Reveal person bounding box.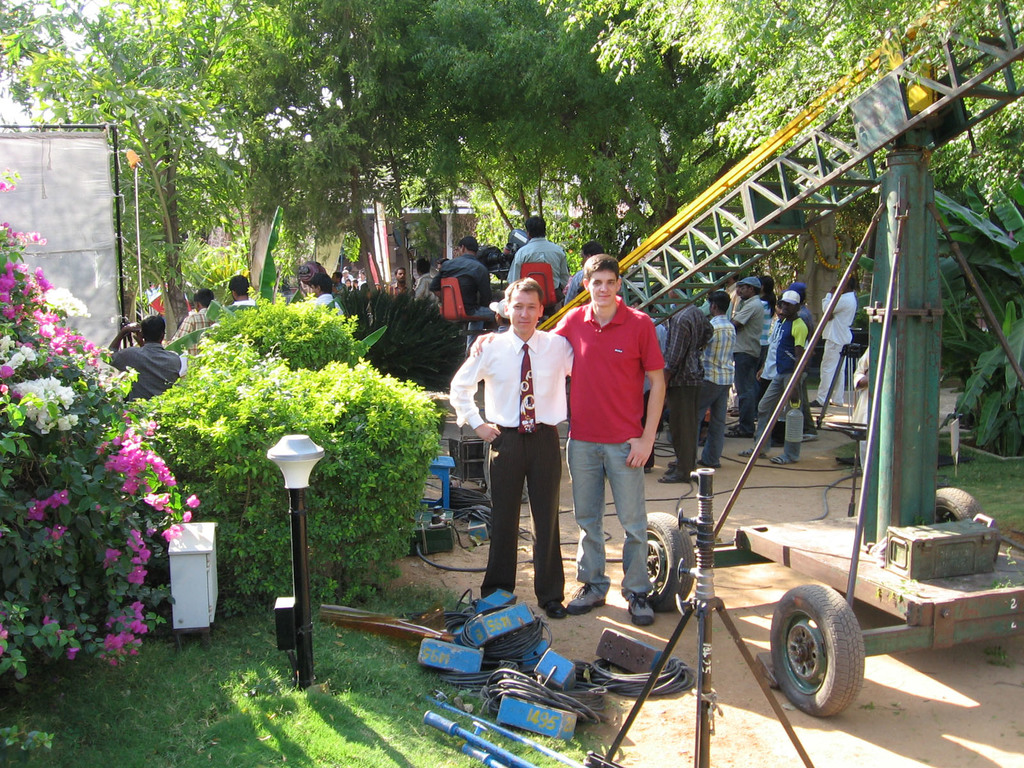
Revealed: region(297, 264, 345, 324).
